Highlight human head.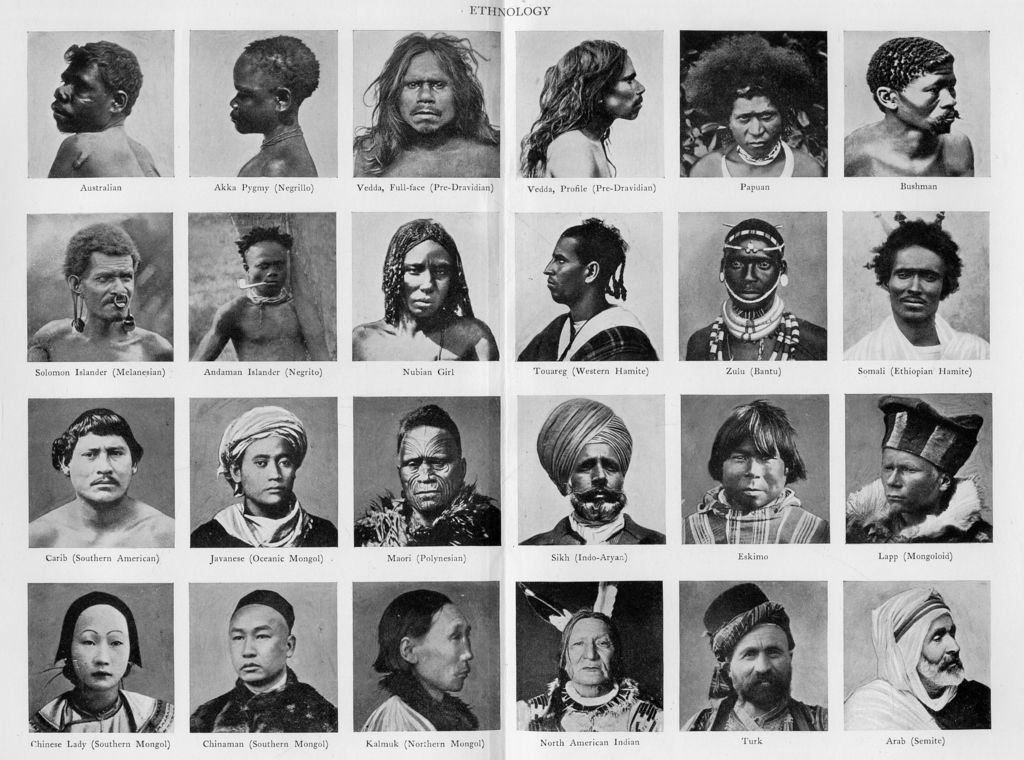
Highlighted region: box(229, 588, 295, 684).
